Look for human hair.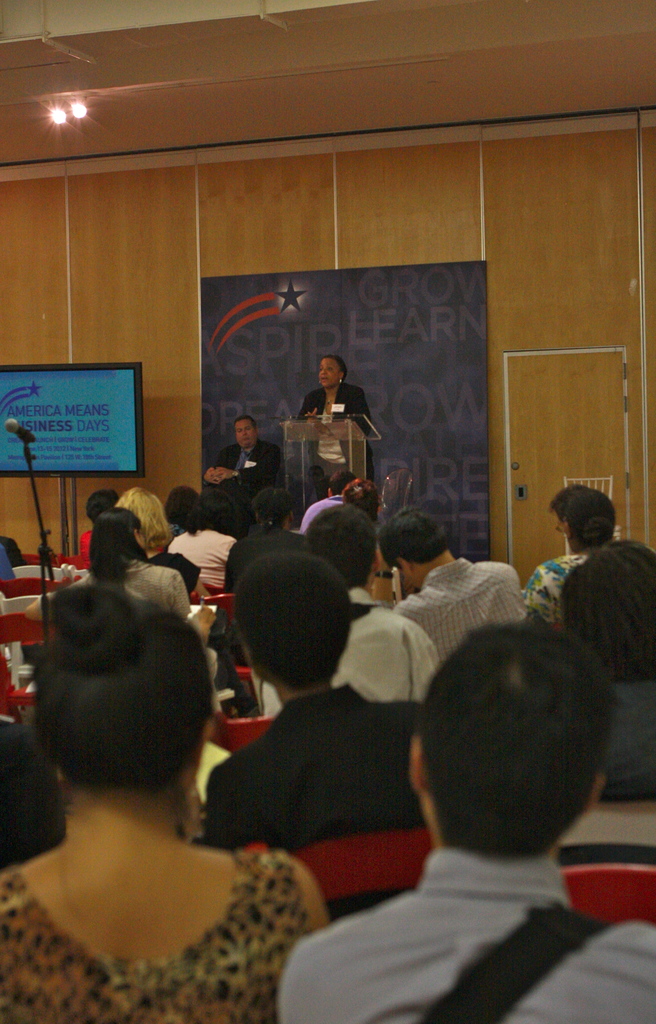
Found: [left=252, top=483, right=292, bottom=532].
